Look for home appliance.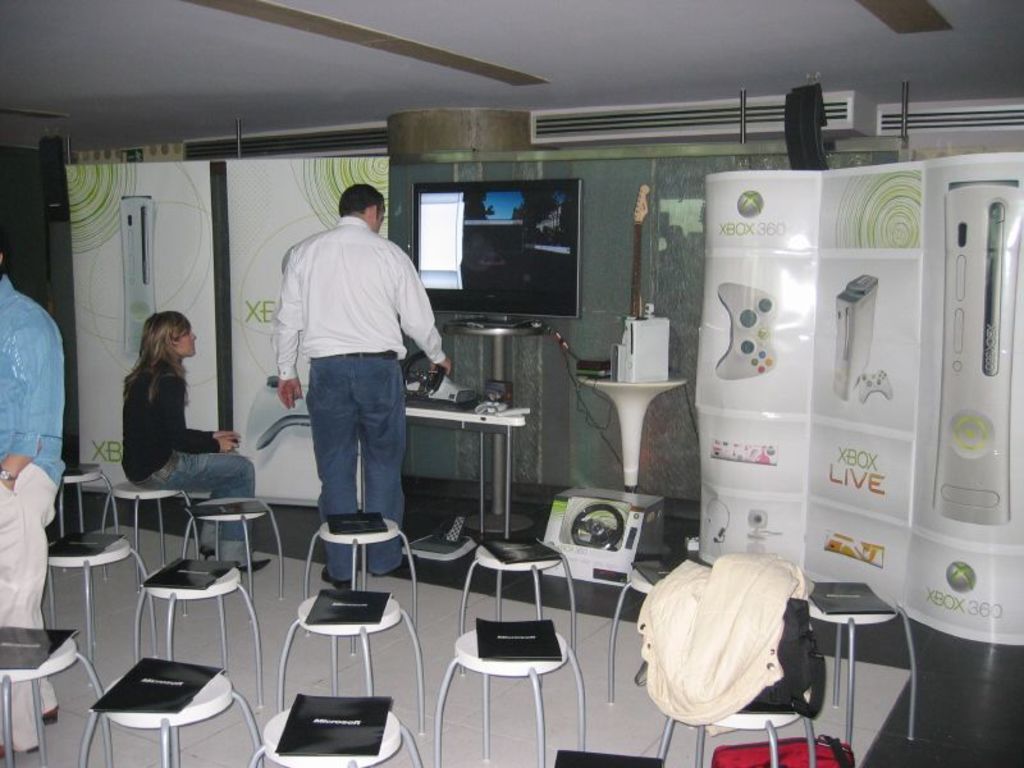
Found: x1=609 y1=308 x2=675 y2=385.
